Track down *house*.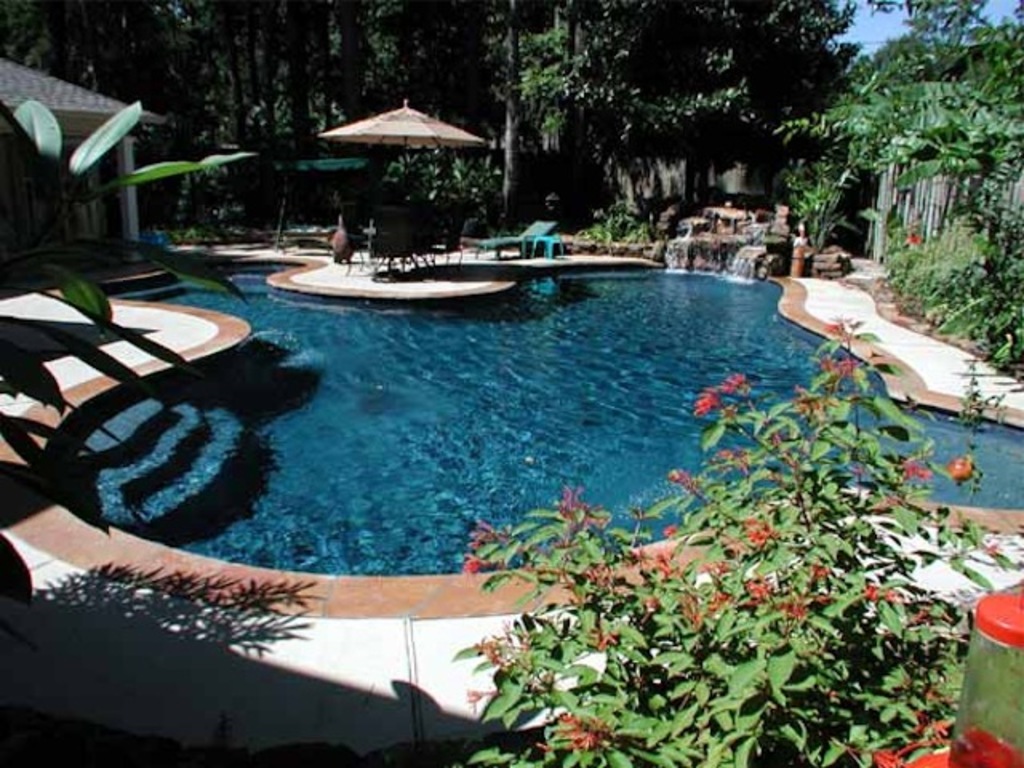
Tracked to box(877, 157, 1022, 253).
